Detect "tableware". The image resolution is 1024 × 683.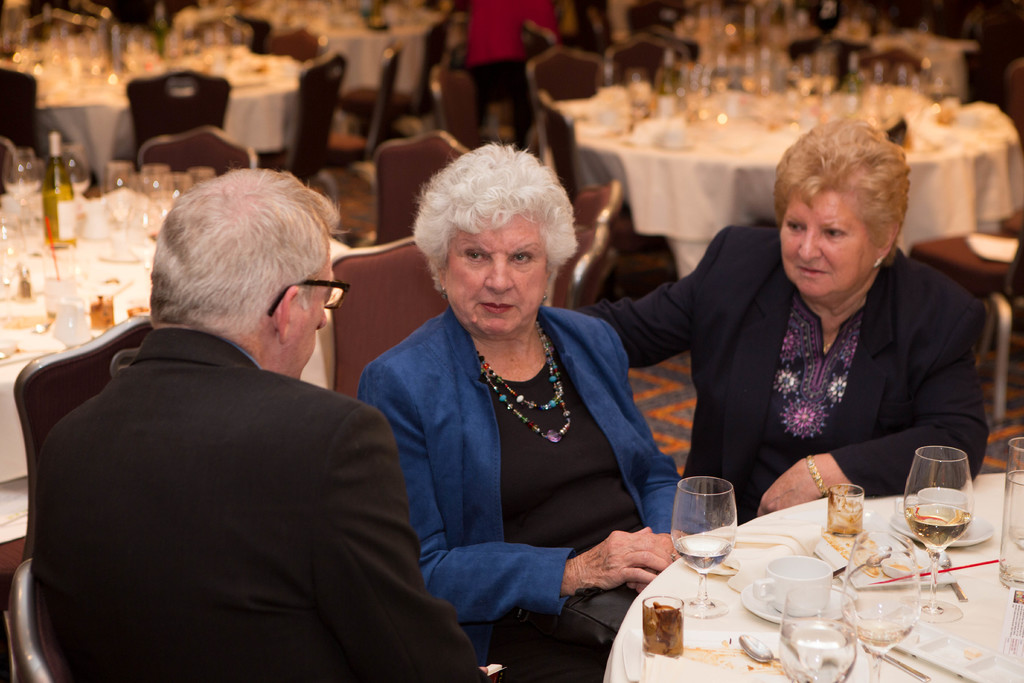
<region>848, 552, 887, 582</region>.
